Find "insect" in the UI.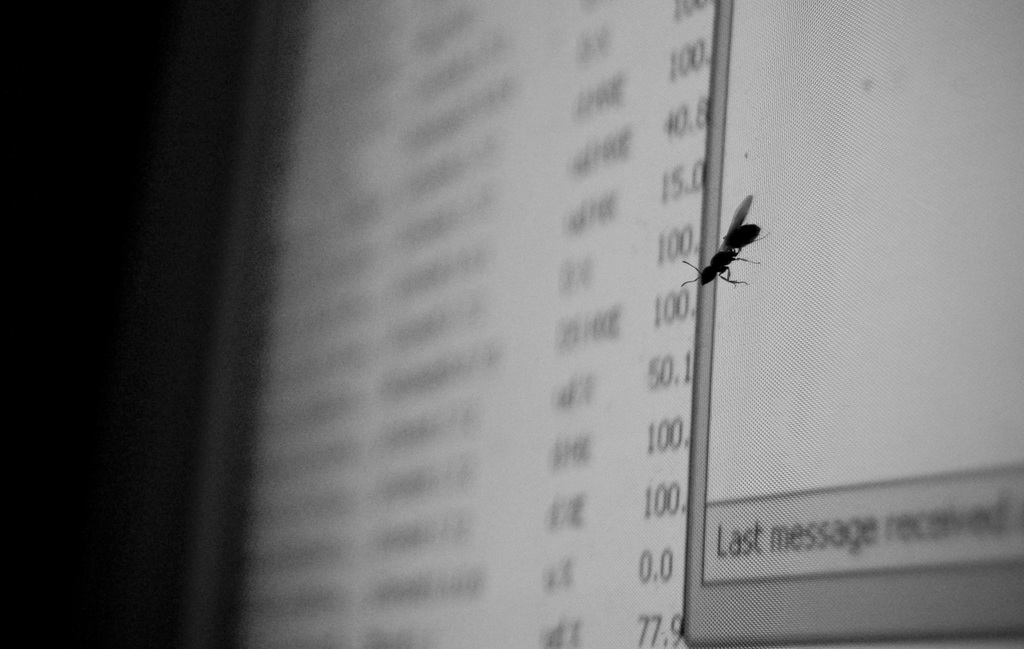
UI element at [682,193,770,287].
